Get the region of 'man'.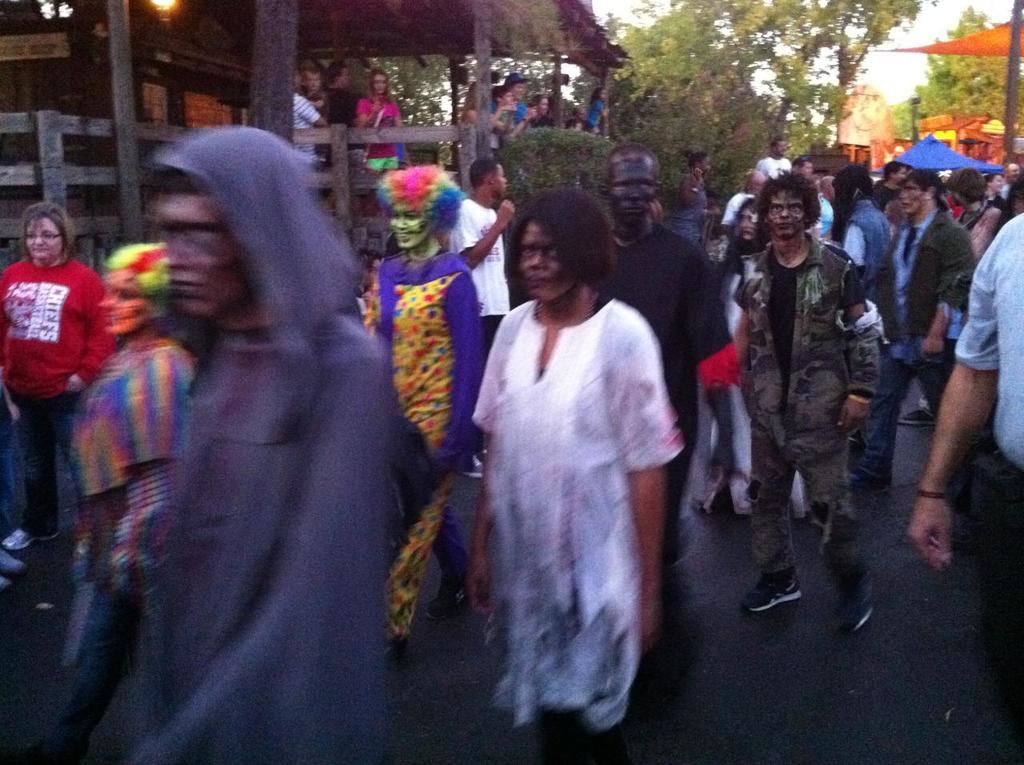
907,215,1023,764.
